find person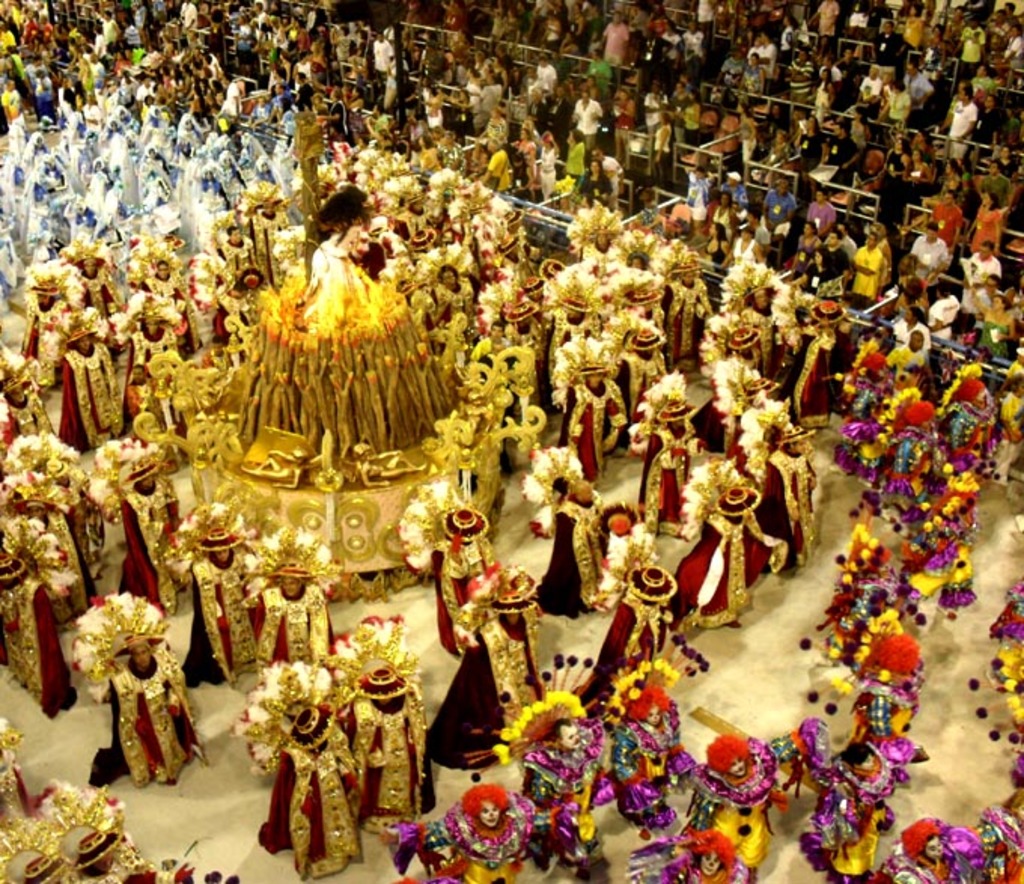
991, 783, 1022, 882
